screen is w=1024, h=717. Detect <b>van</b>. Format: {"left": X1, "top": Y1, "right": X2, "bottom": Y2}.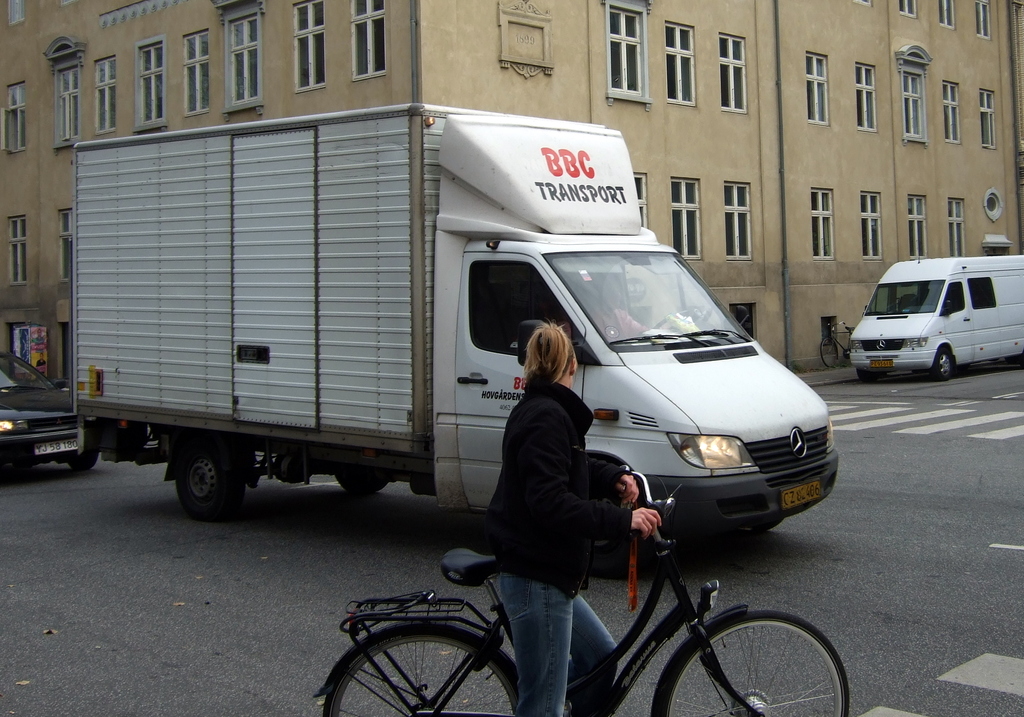
{"left": 65, "top": 100, "right": 844, "bottom": 582}.
